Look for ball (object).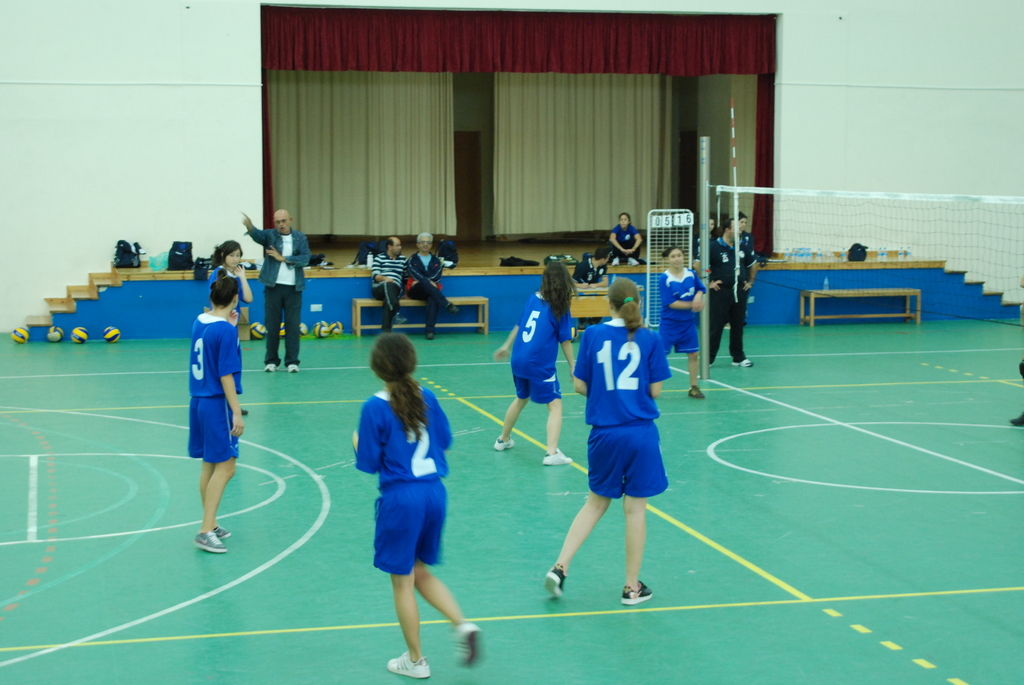
Found: 251/324/266/343.
